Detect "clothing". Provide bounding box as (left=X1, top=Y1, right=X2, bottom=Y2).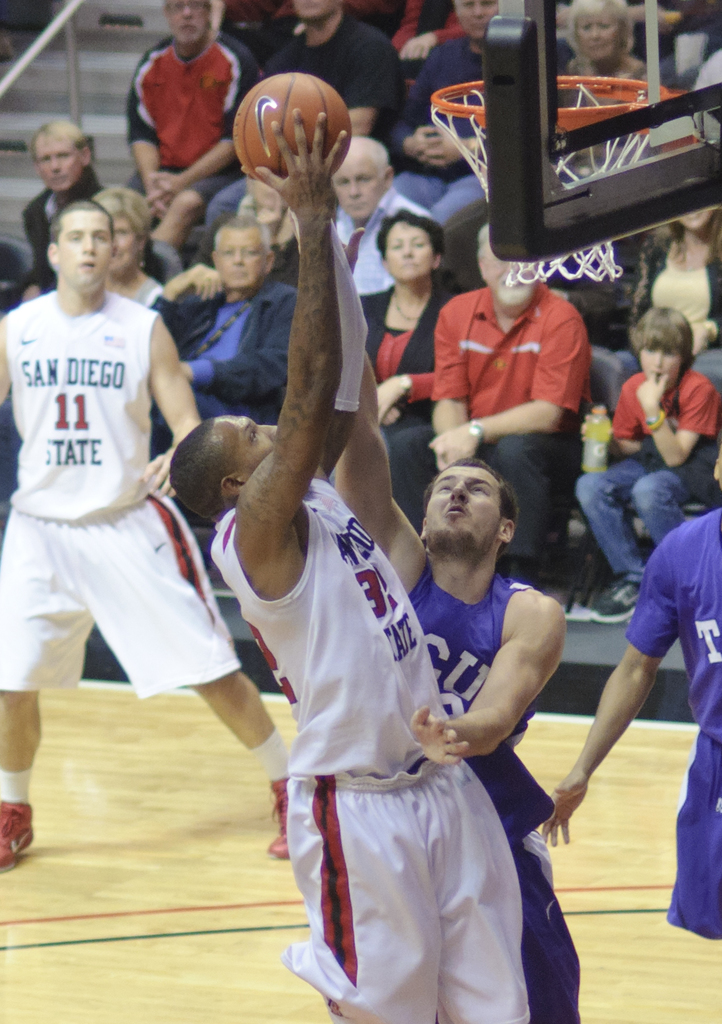
(left=437, top=279, right=591, bottom=580).
